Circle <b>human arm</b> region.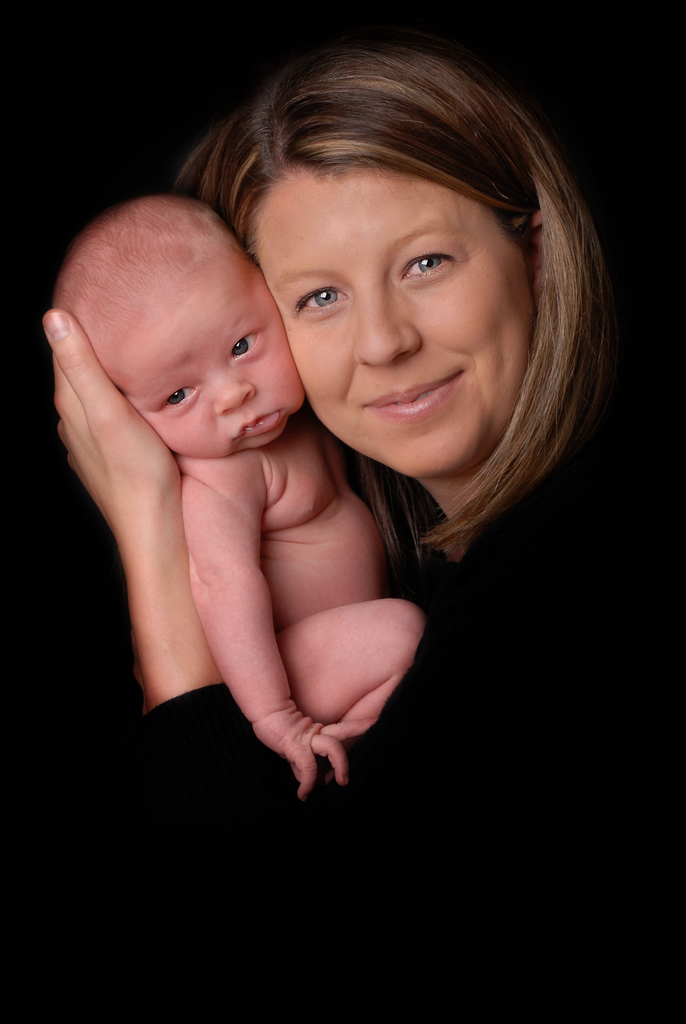
Region: BBox(41, 308, 232, 719).
